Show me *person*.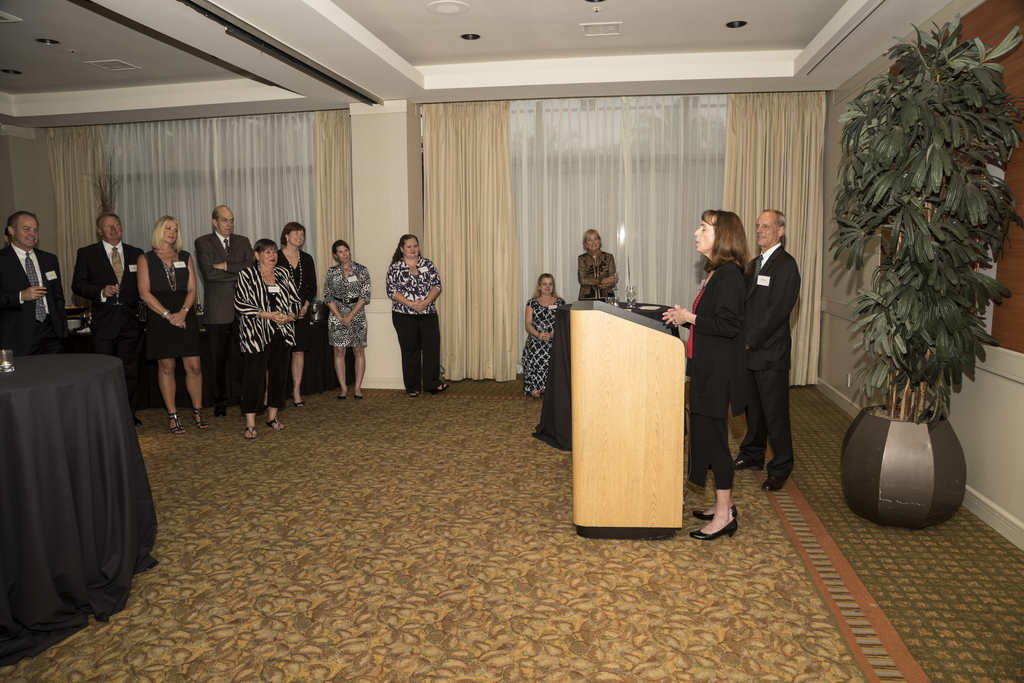
*person* is here: pyautogui.locateOnScreen(662, 213, 744, 538).
